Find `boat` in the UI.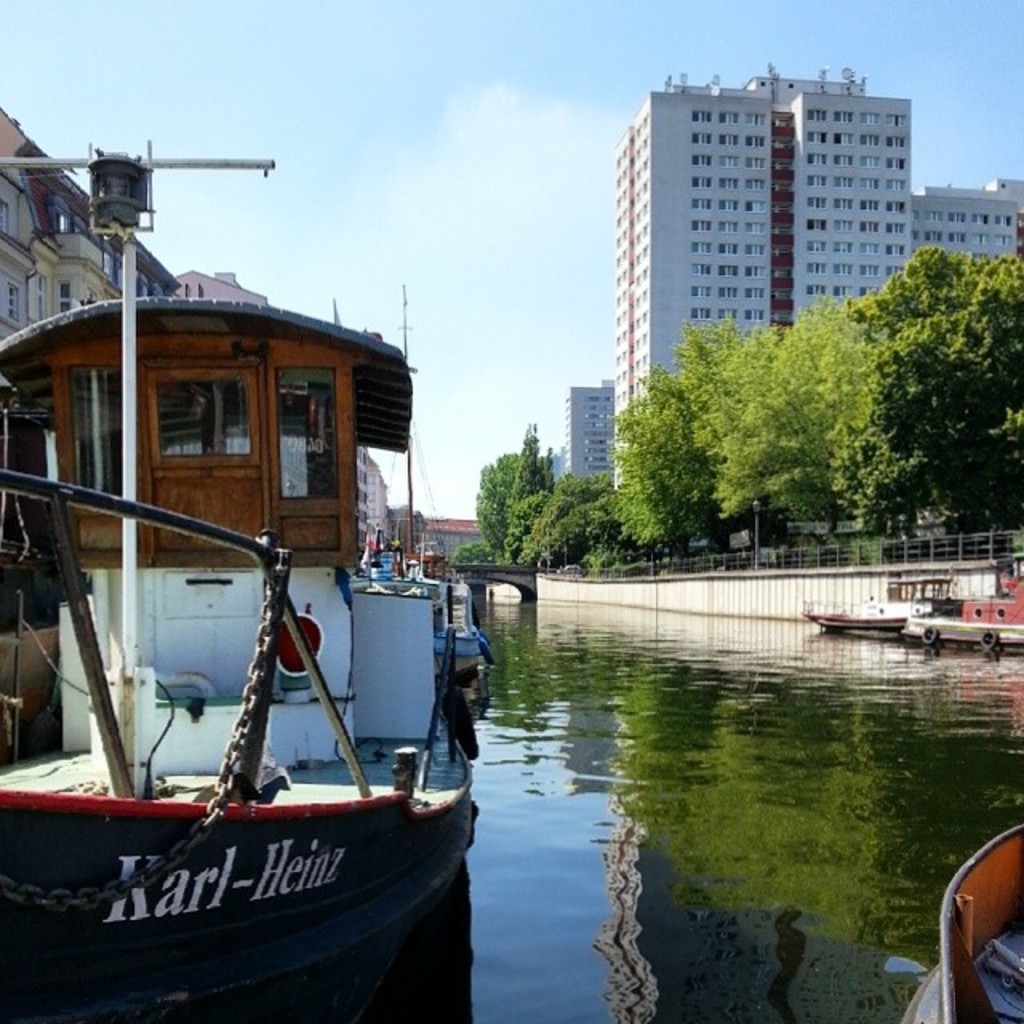
UI element at locate(806, 594, 941, 634).
